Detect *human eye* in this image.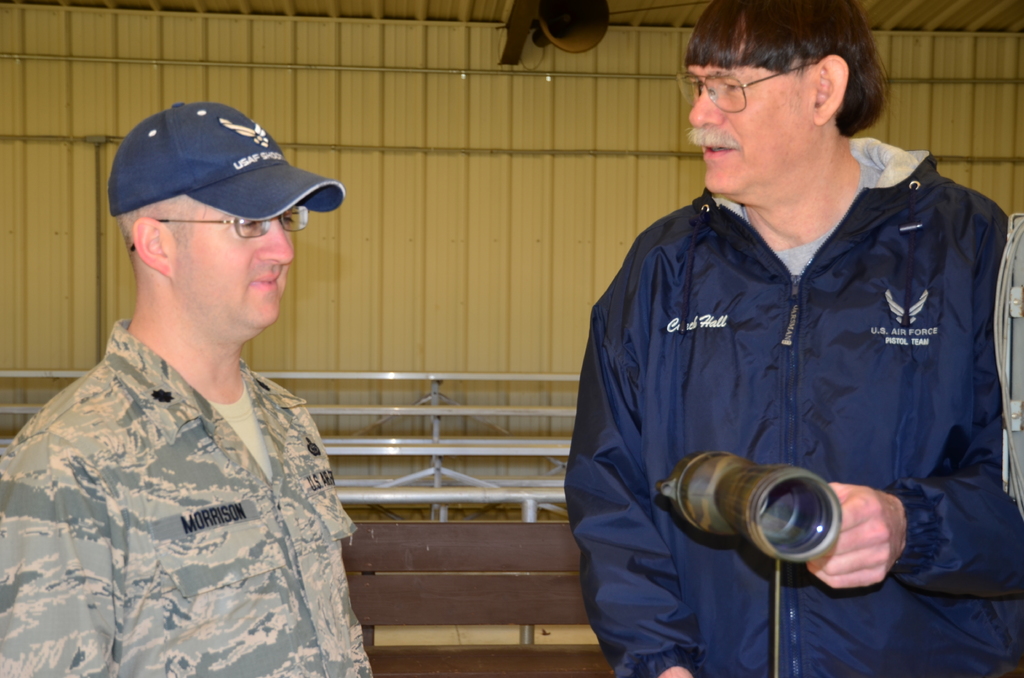
Detection: [719, 79, 748, 93].
